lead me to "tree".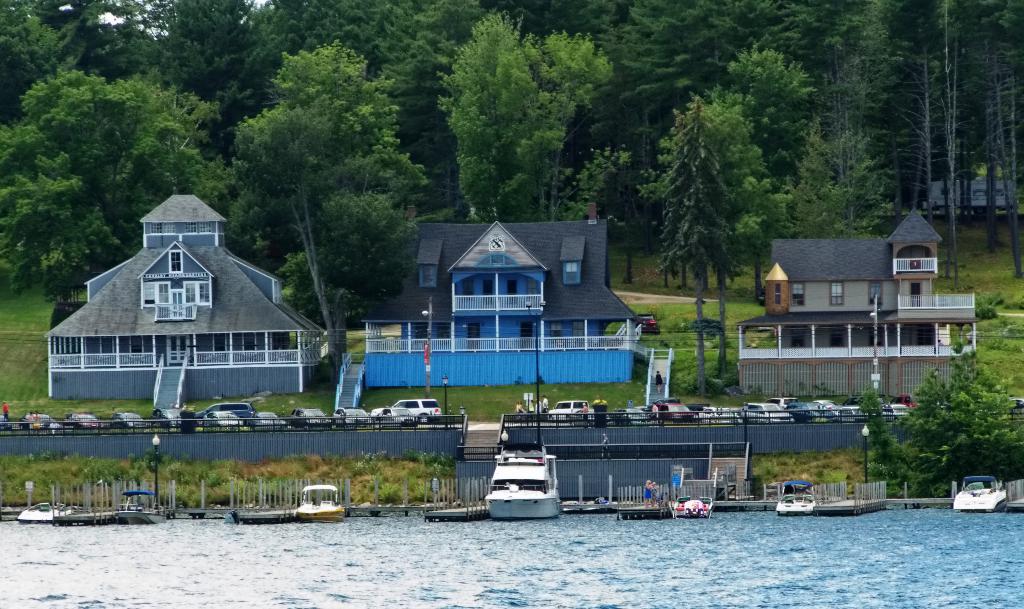
Lead to BBox(223, 40, 424, 388).
